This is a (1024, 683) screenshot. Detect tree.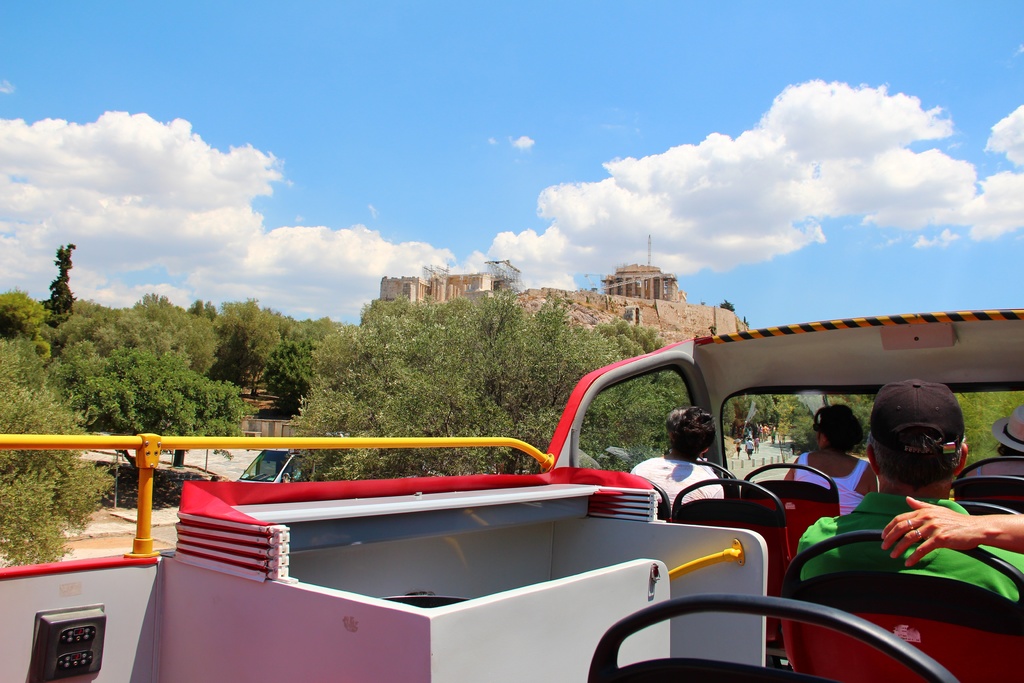
crop(40, 344, 258, 479).
